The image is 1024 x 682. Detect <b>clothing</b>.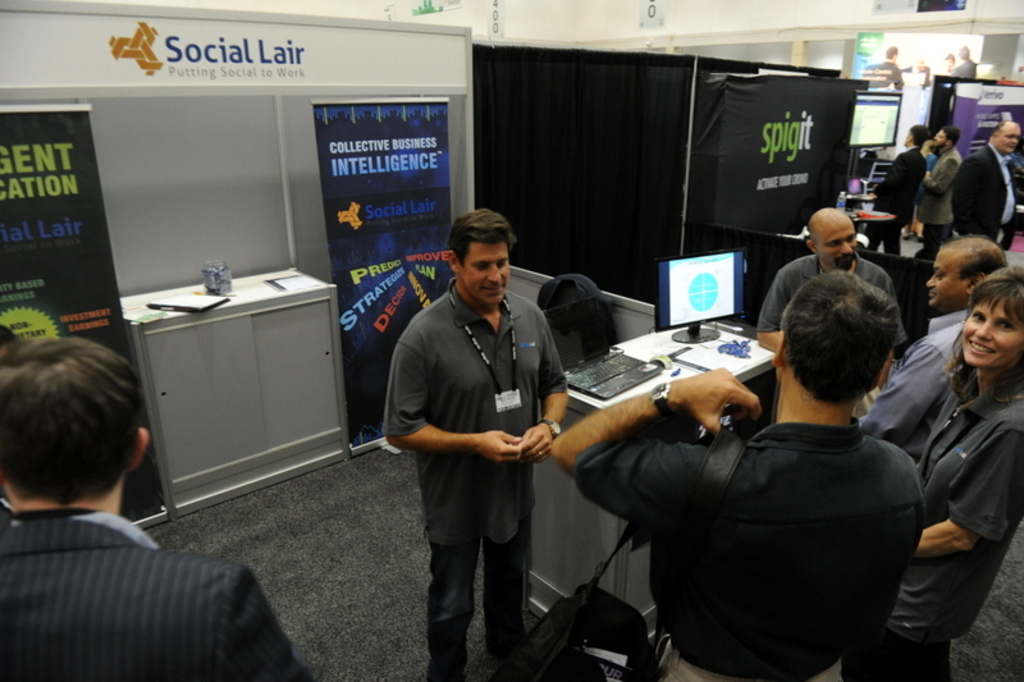
Detection: select_region(754, 250, 910, 349).
